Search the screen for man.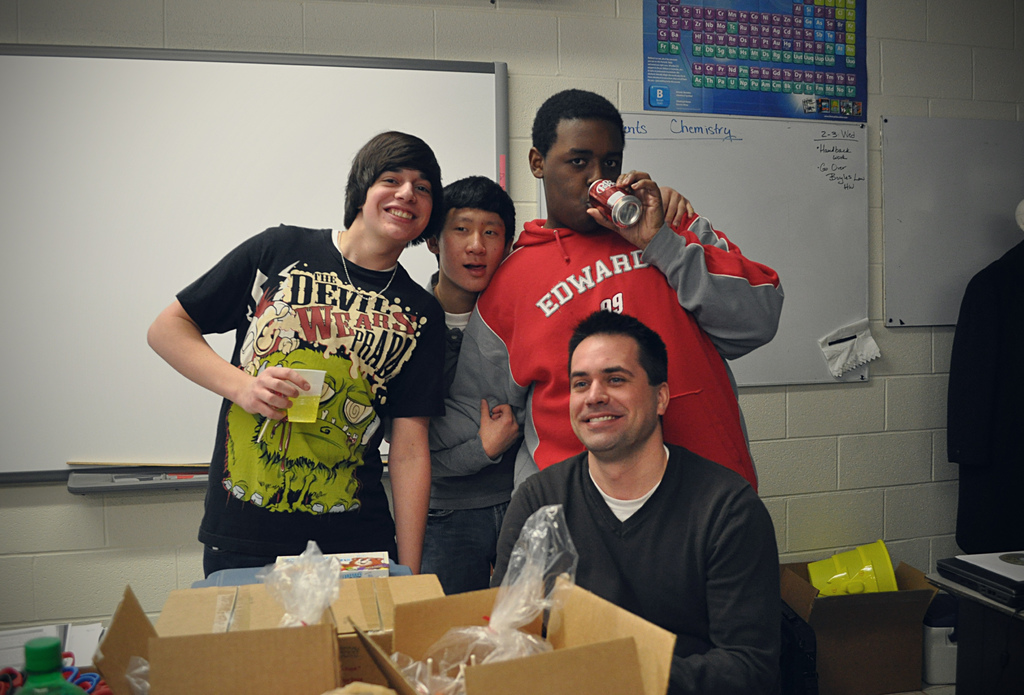
Found at {"left": 477, "top": 284, "right": 796, "bottom": 673}.
